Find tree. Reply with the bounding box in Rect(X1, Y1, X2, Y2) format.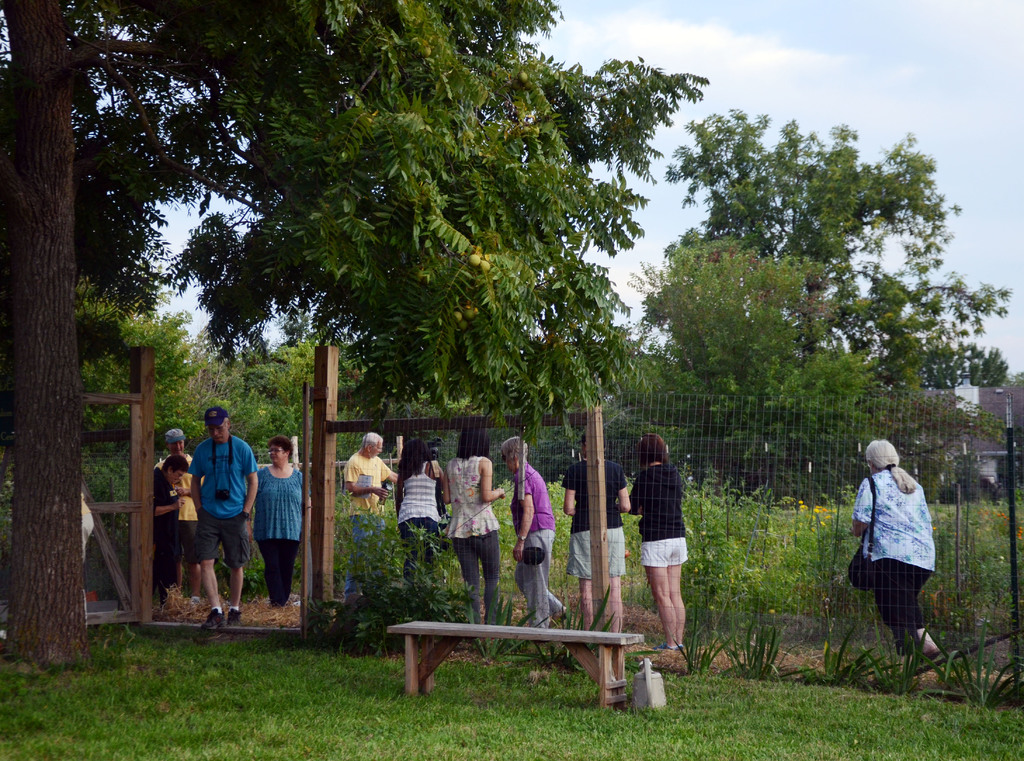
Rect(651, 230, 877, 431).
